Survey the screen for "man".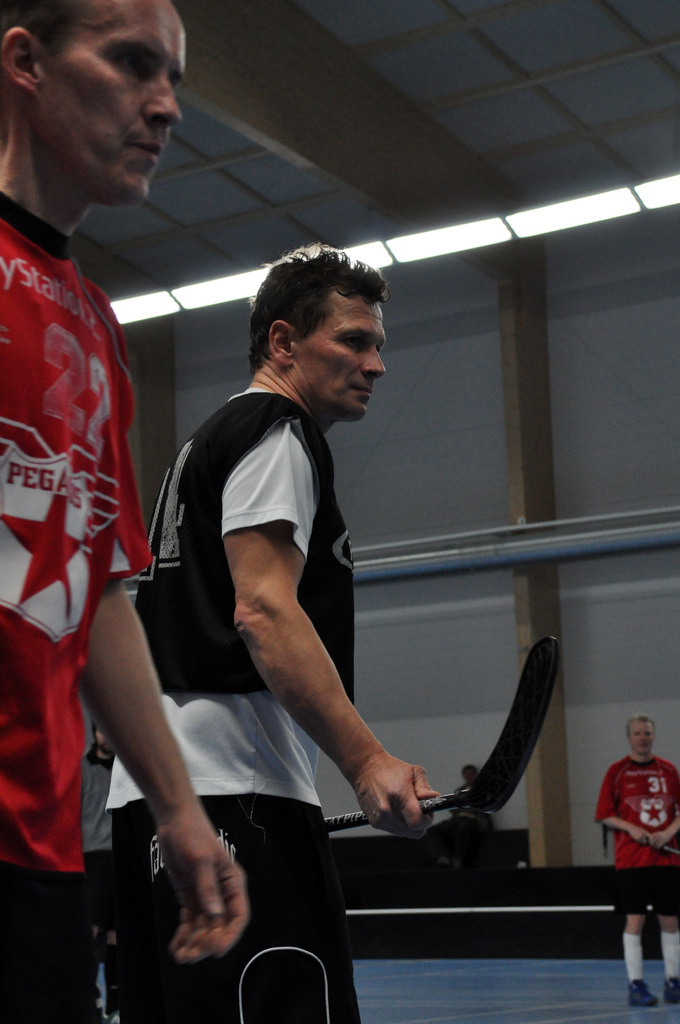
Survey found: x1=0, y1=0, x2=289, y2=1021.
